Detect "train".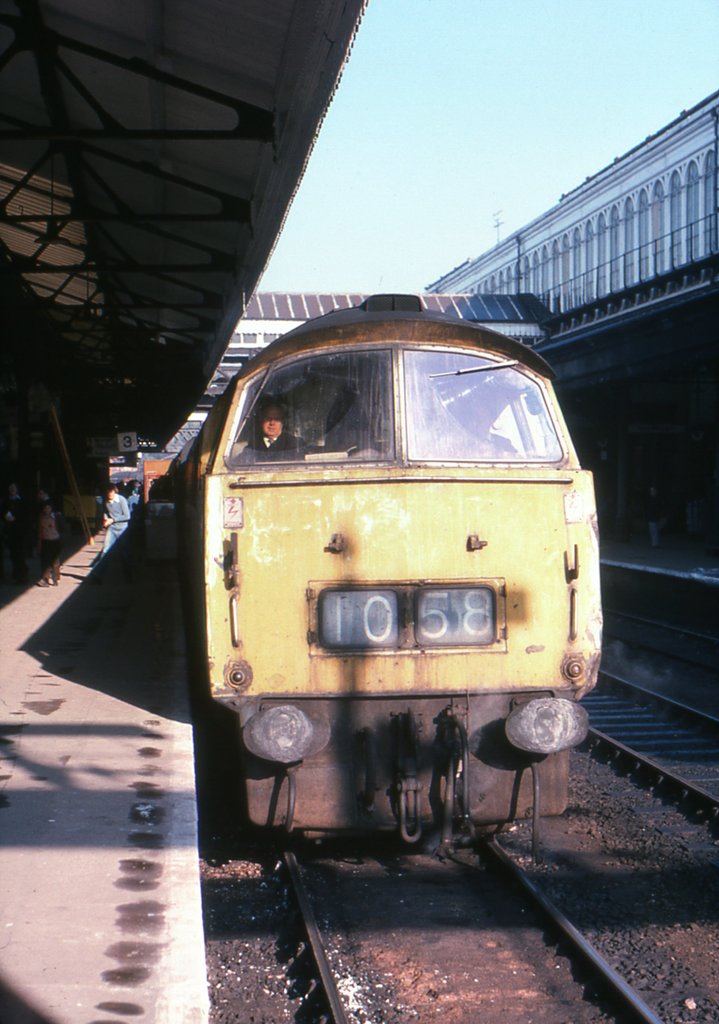
Detected at box=[152, 300, 601, 840].
